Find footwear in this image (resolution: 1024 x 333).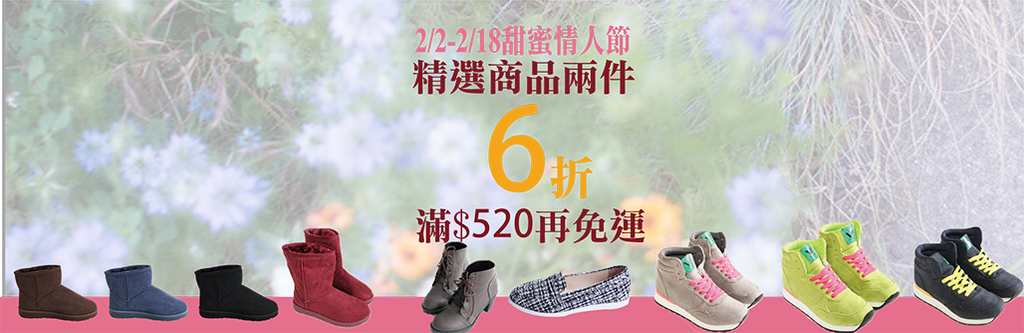
16/262/101/320.
